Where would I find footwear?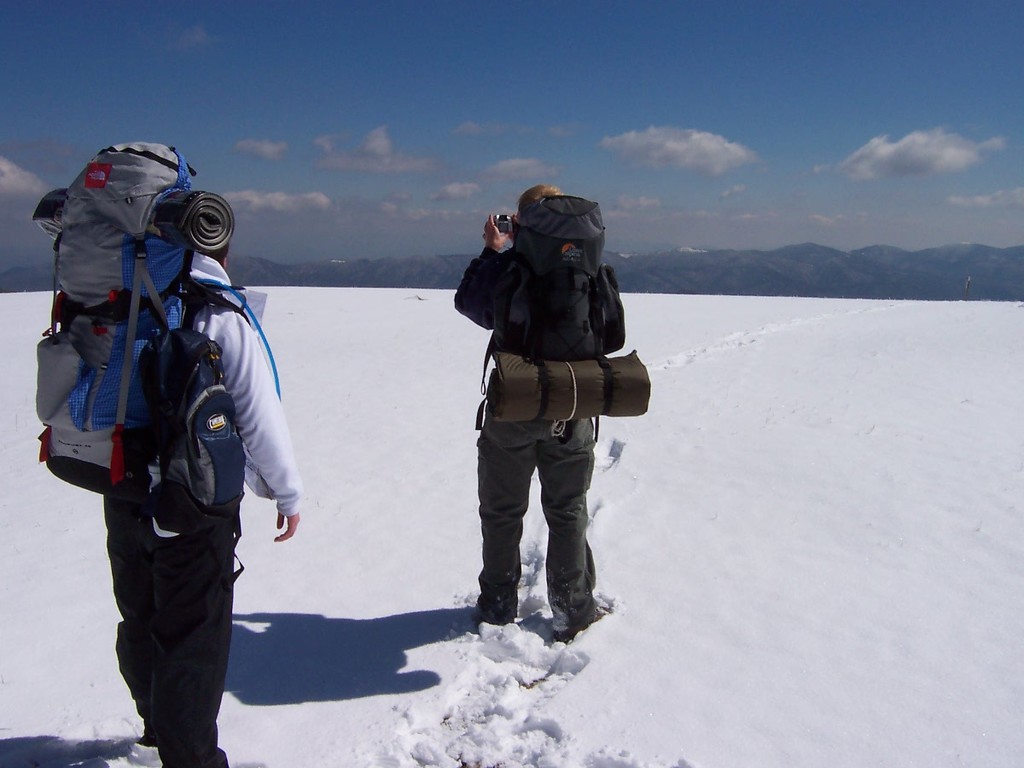
At locate(555, 602, 597, 636).
